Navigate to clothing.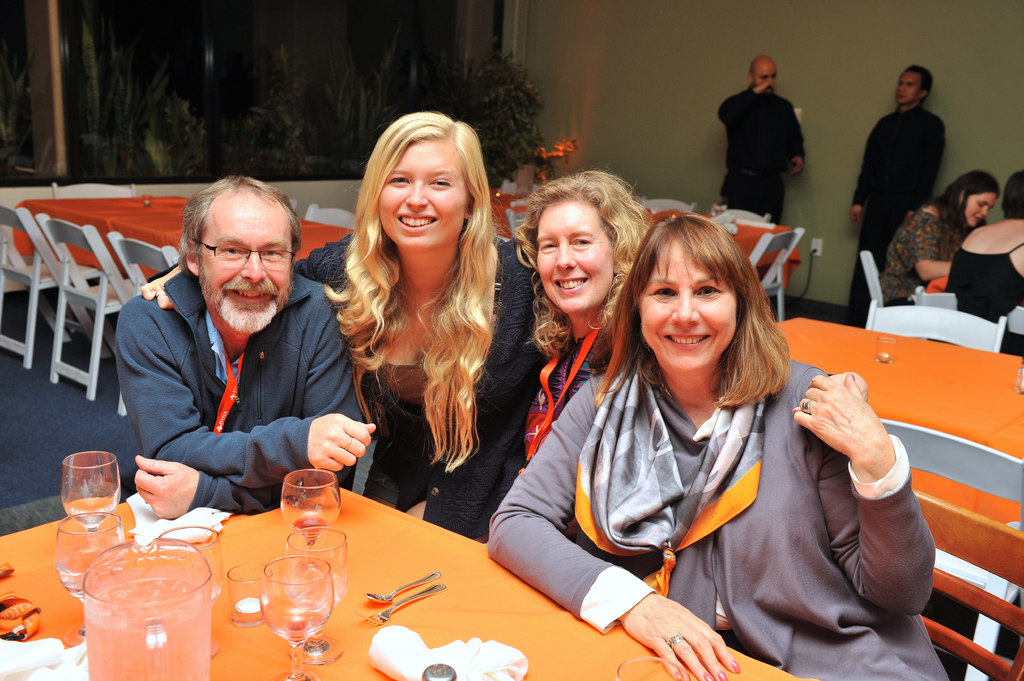
Navigation target: 288/224/543/545.
